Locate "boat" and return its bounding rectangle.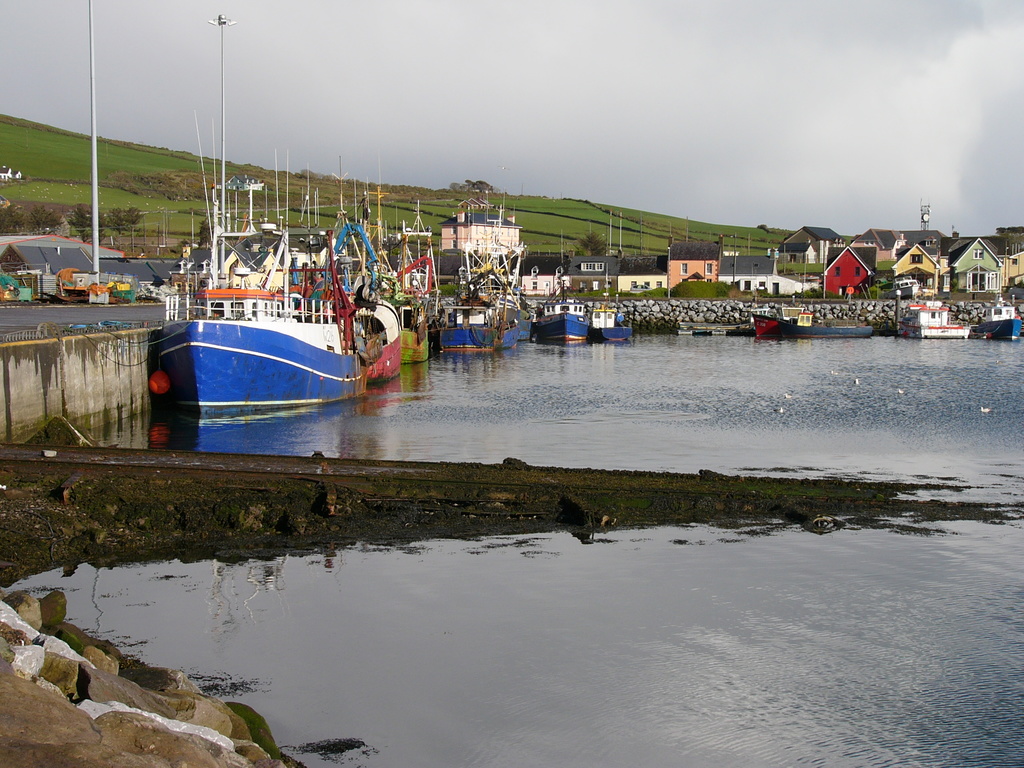
x1=880 y1=287 x2=973 y2=342.
